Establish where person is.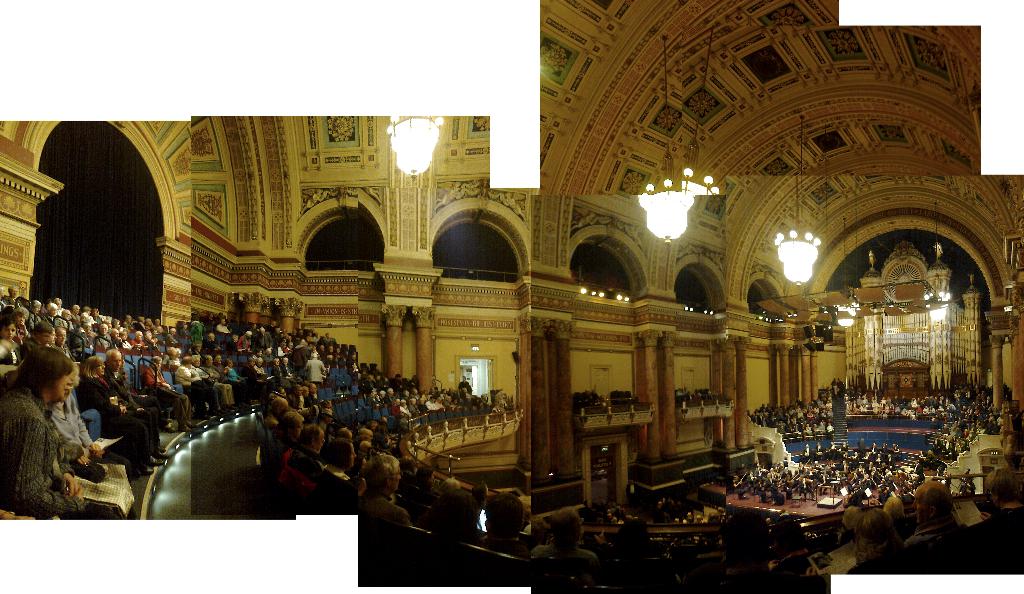
Established at box(6, 332, 101, 509).
